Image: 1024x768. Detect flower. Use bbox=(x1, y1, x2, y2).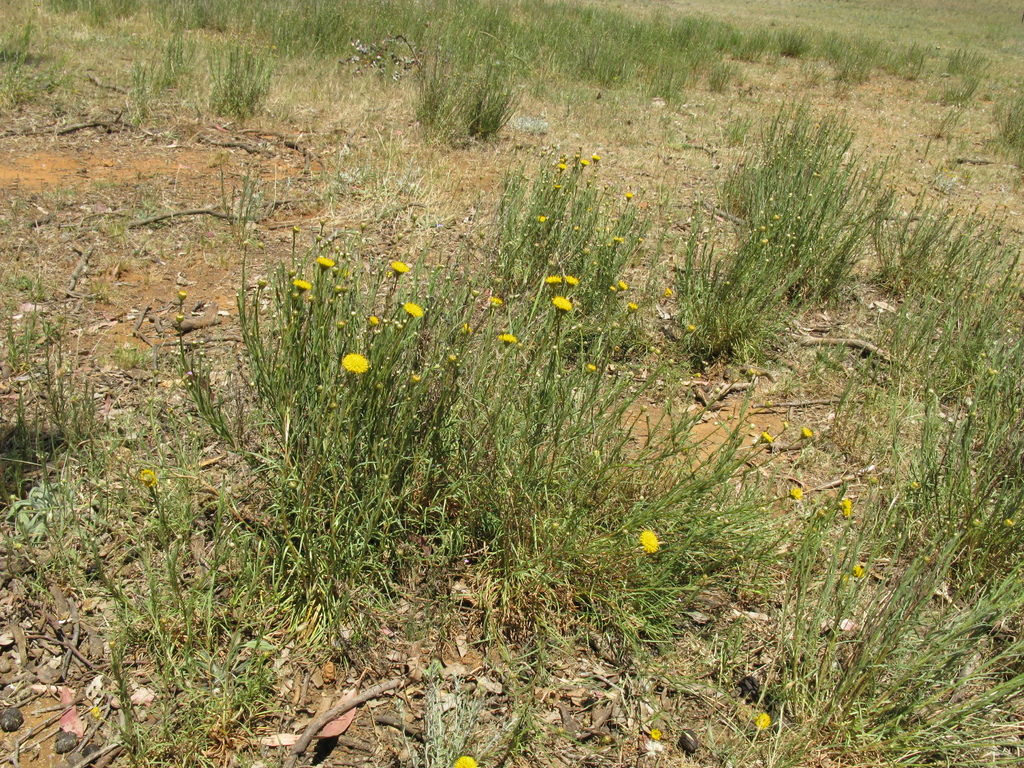
bbox=(640, 529, 662, 553).
